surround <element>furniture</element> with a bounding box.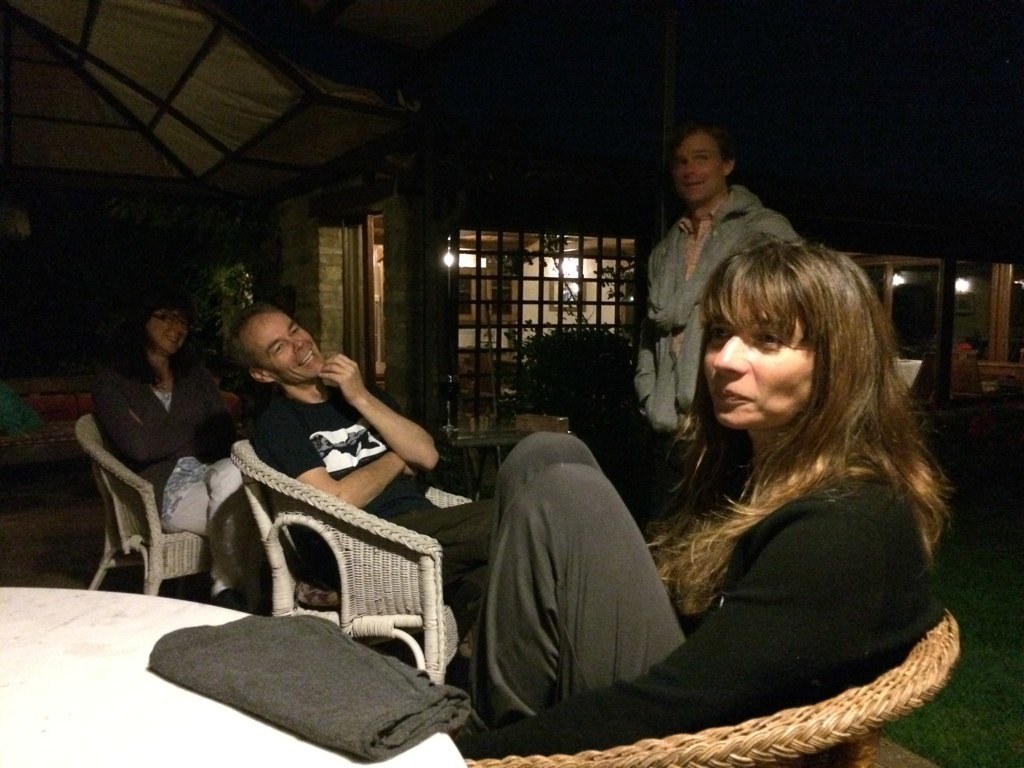
462/605/961/767.
